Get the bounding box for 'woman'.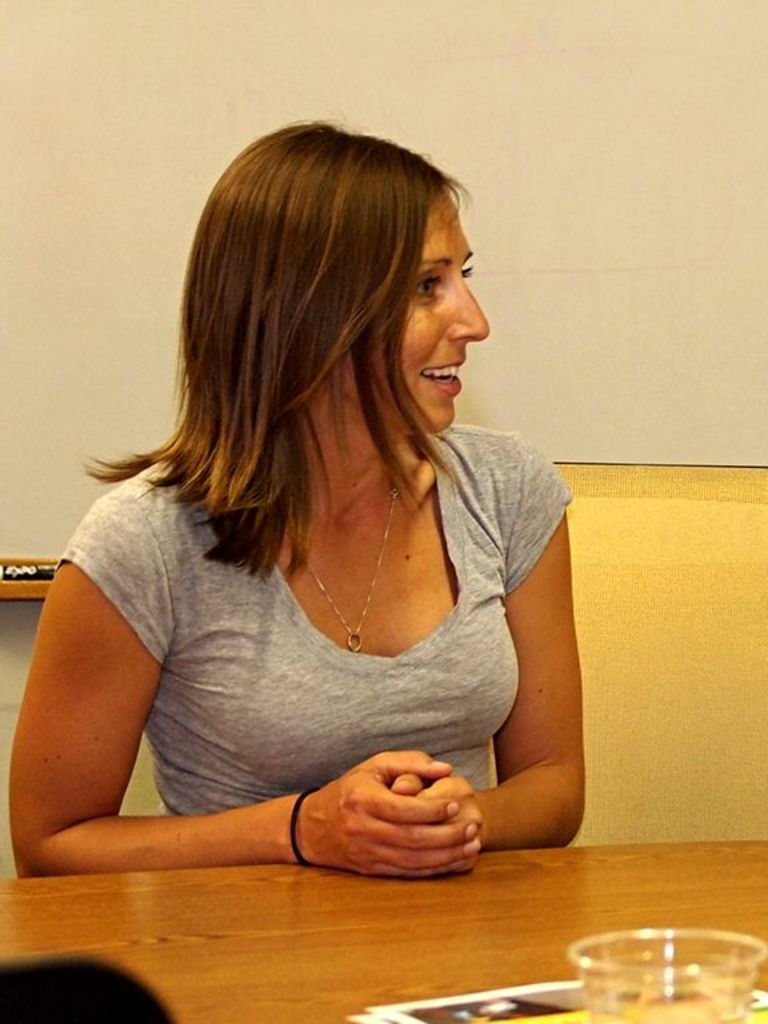
29,101,623,896.
